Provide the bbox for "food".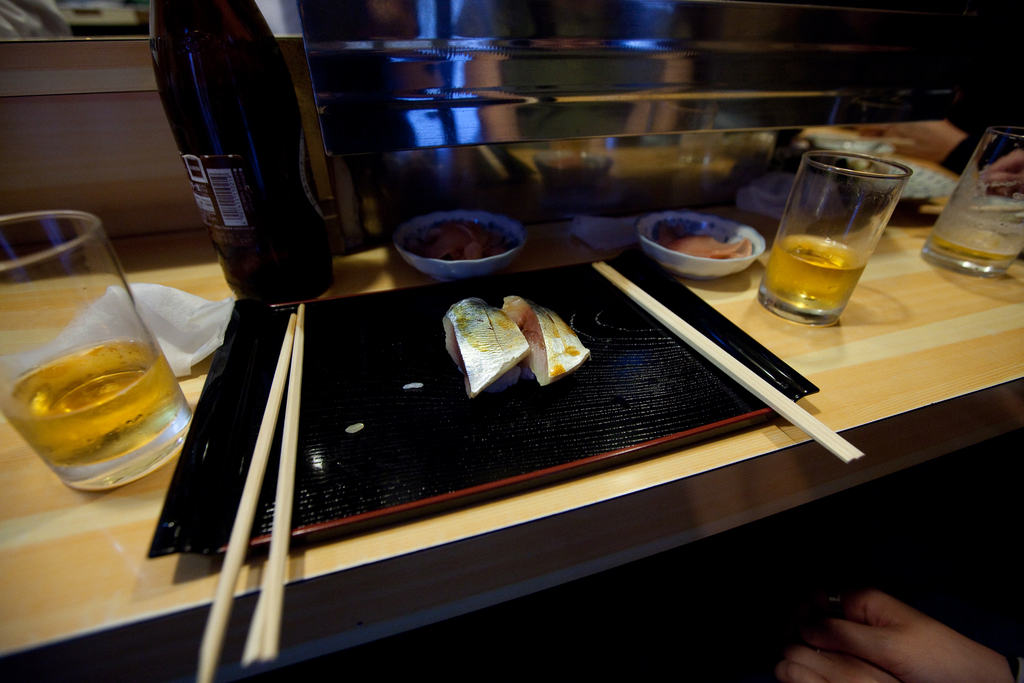
bbox=[658, 226, 758, 264].
